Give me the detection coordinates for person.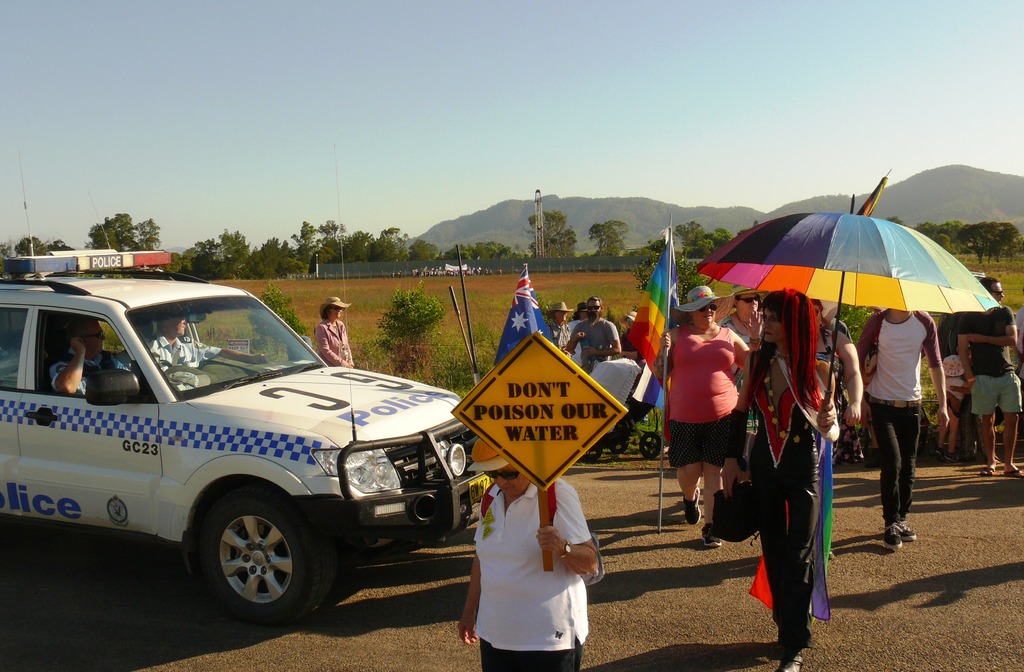
rect(540, 294, 641, 369).
